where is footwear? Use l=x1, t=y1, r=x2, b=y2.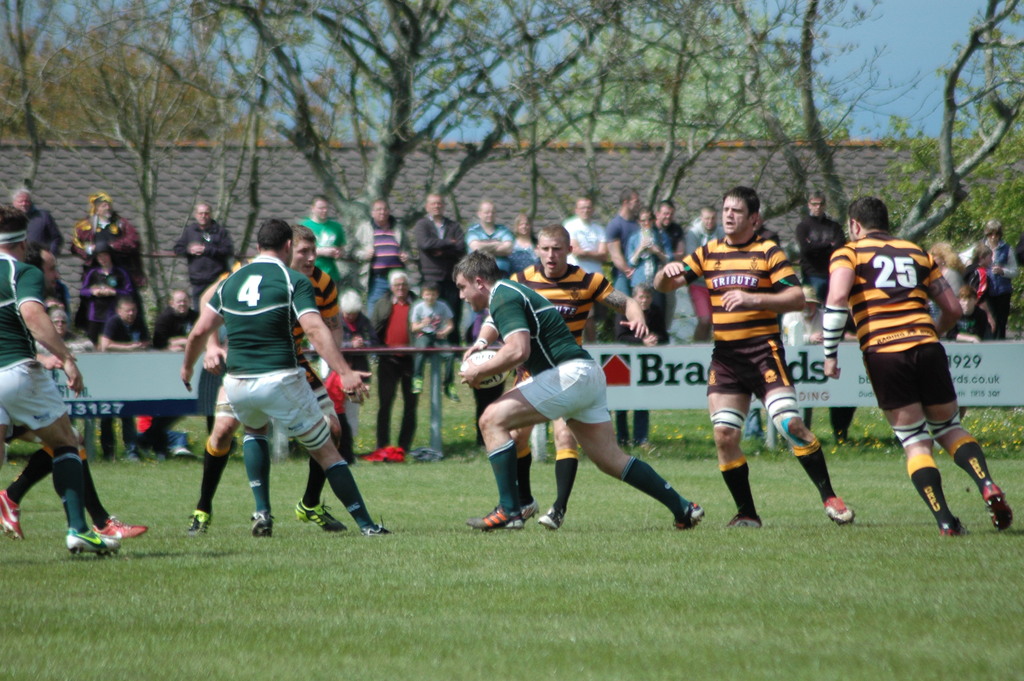
l=470, t=509, r=525, b=532.
